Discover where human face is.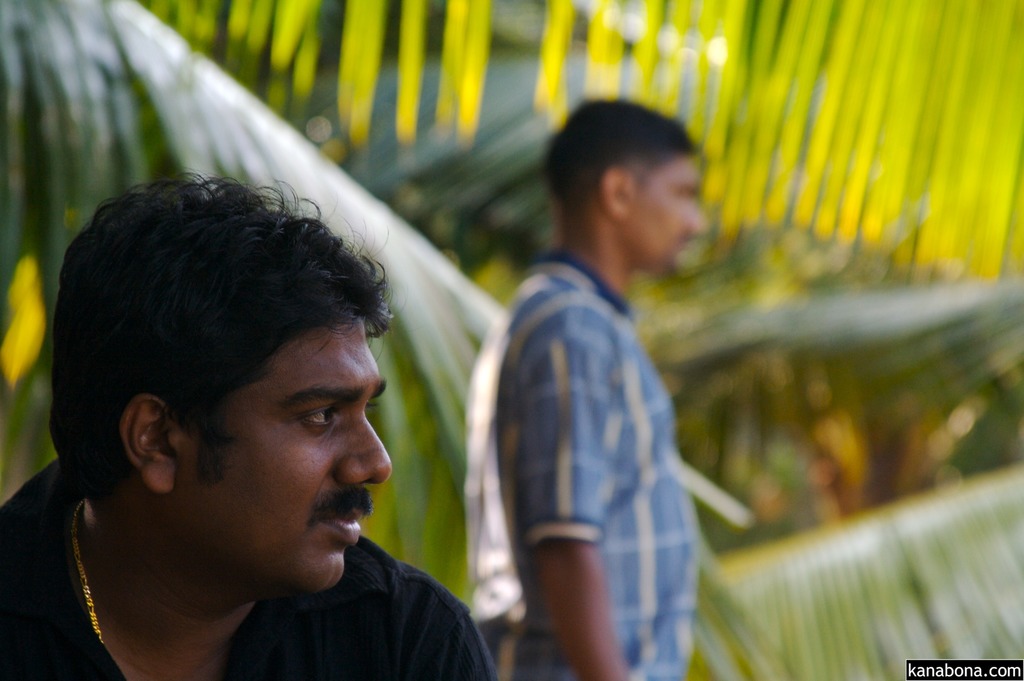
Discovered at {"left": 638, "top": 150, "right": 700, "bottom": 279}.
